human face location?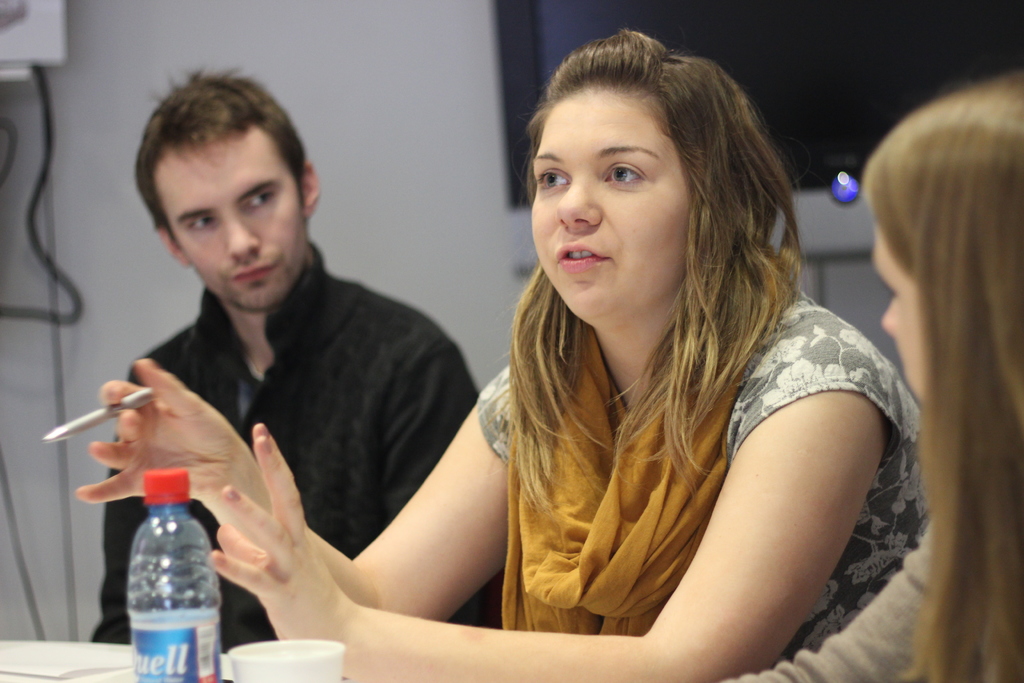
[531, 94, 691, 322]
